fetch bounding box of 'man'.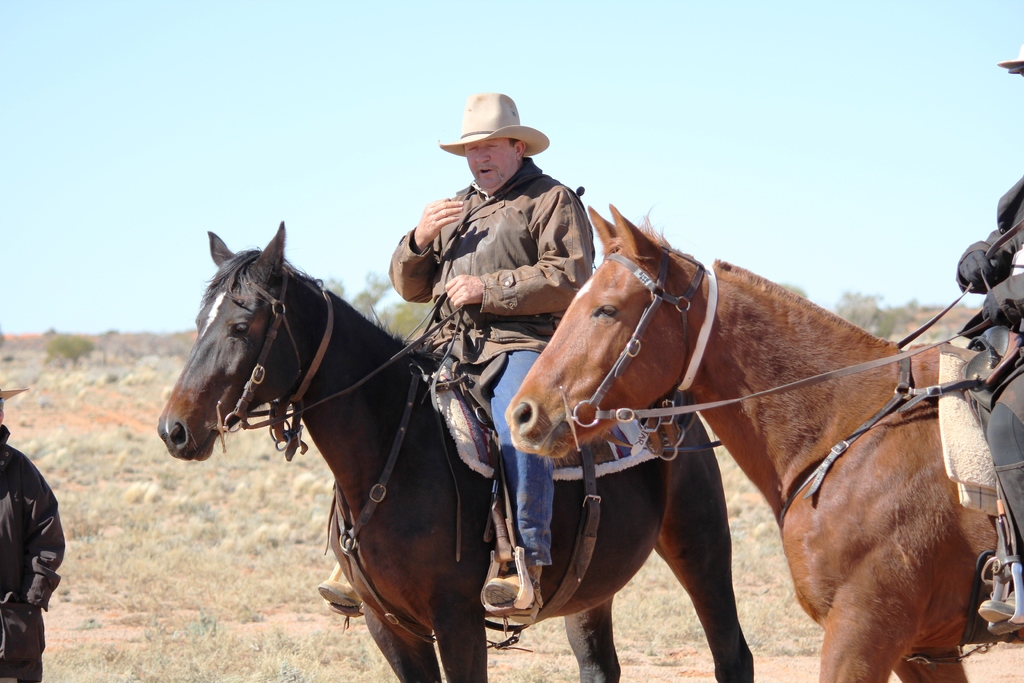
Bbox: [0,413,72,655].
